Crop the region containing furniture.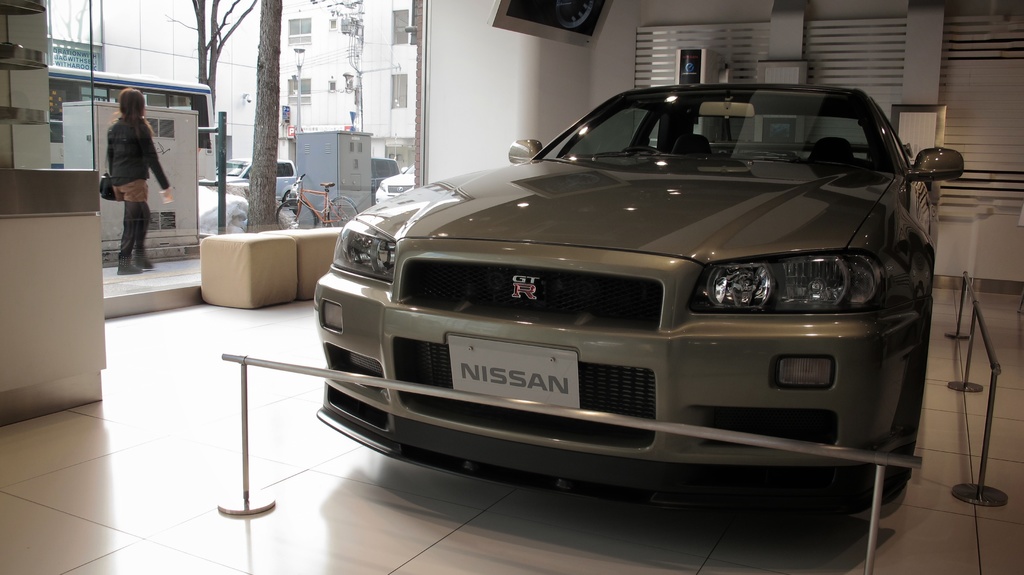
Crop region: BBox(200, 230, 300, 312).
